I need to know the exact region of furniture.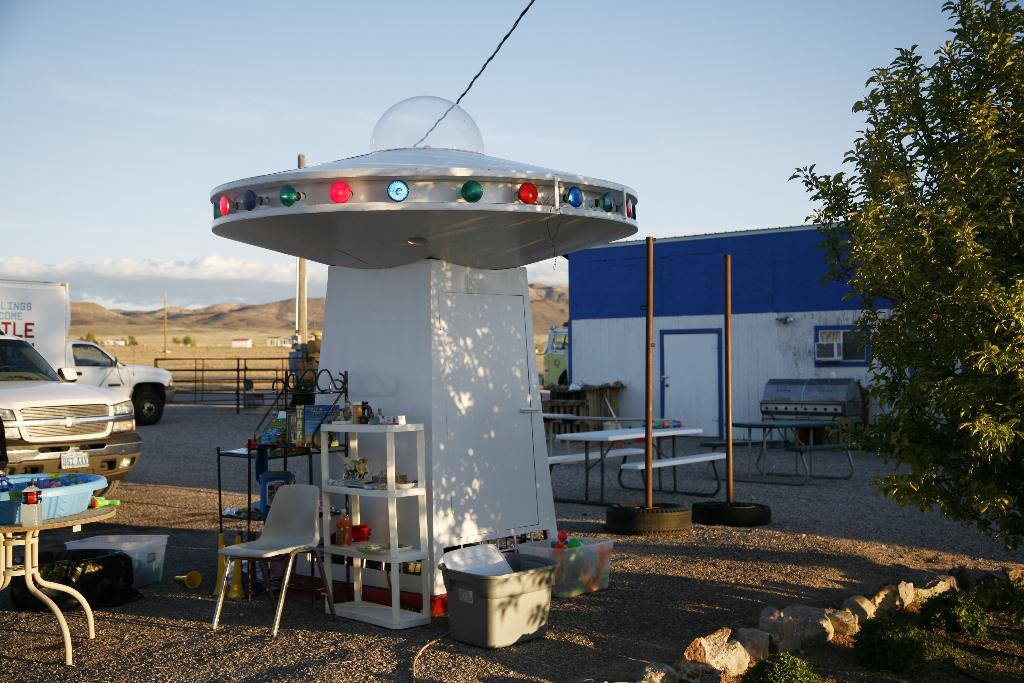
Region: bbox=[322, 424, 433, 632].
